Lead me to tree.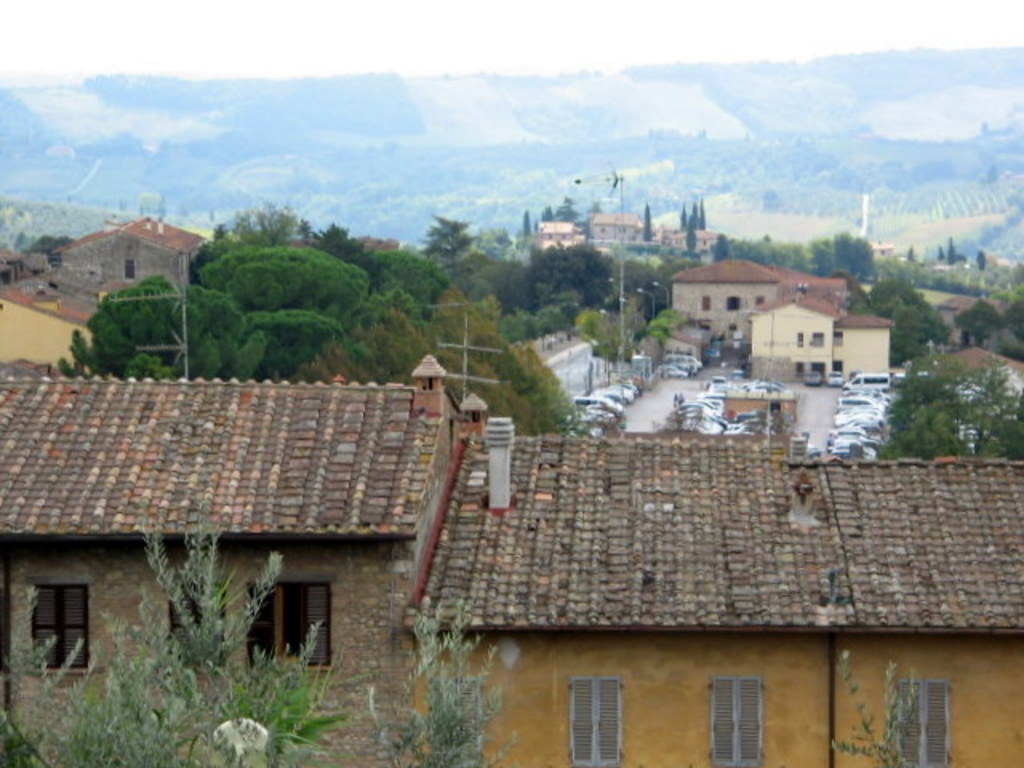
Lead to <region>195, 237, 374, 326</region>.
